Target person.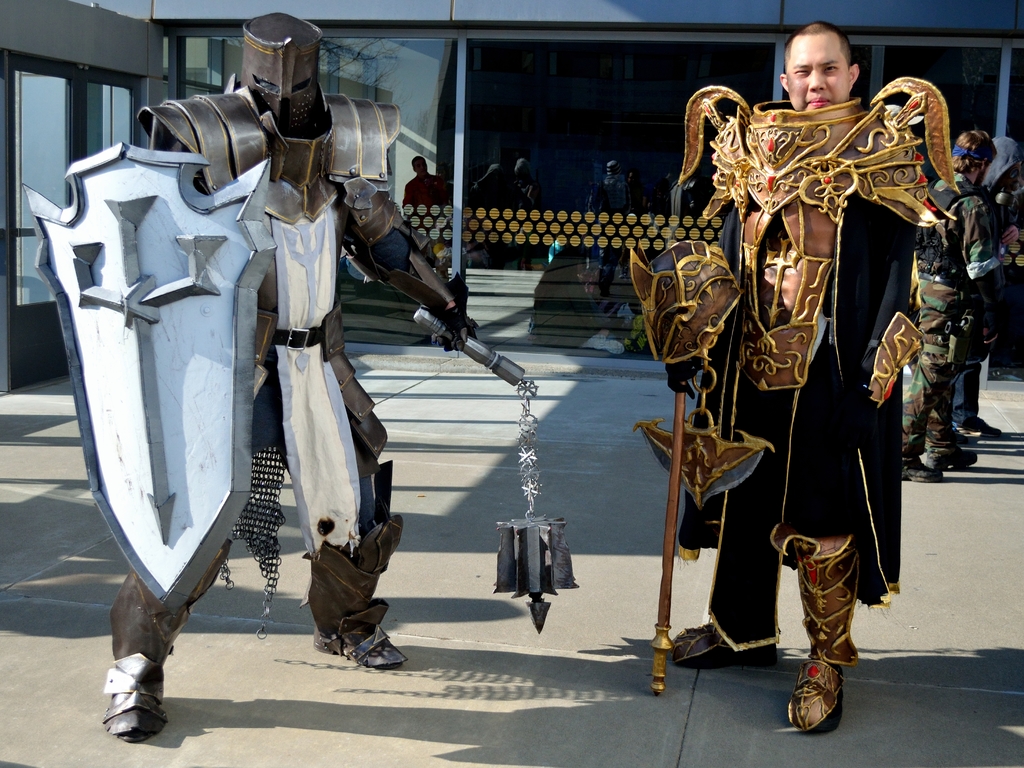
Target region: bbox=[895, 125, 1005, 483].
